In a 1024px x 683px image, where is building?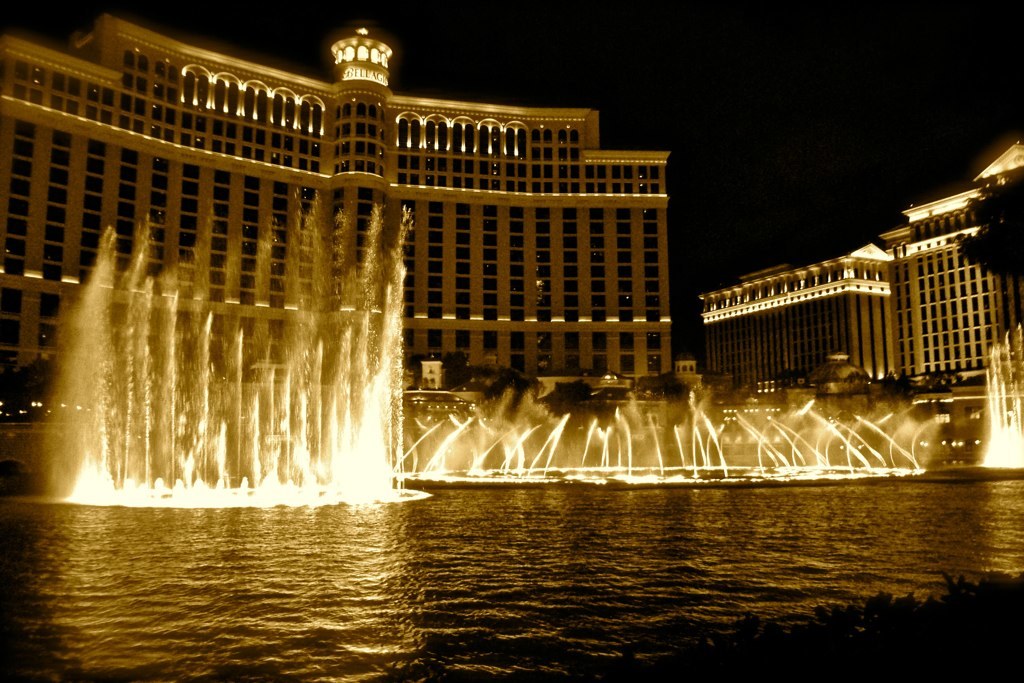
0/1/672/409.
